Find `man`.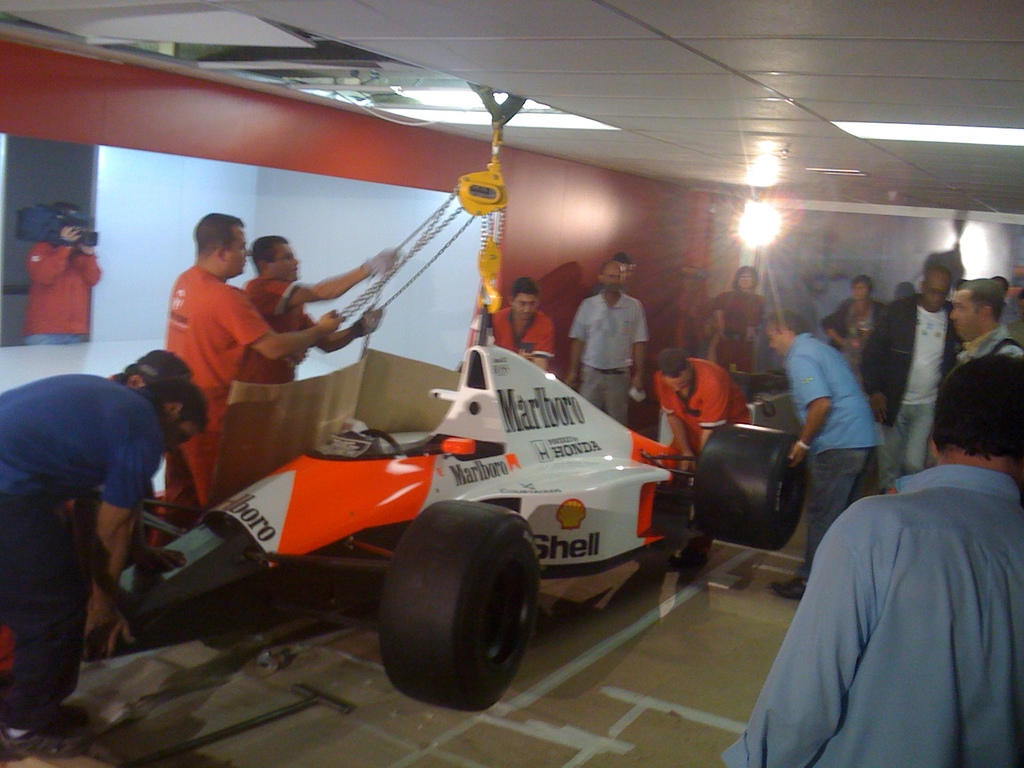
BBox(25, 202, 108, 349).
